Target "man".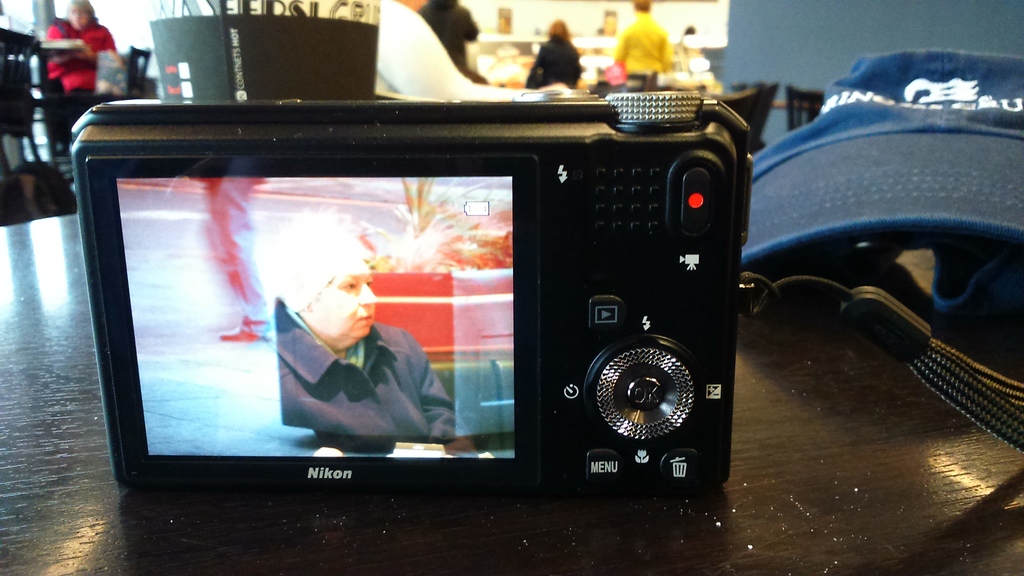
Target region: 494, 8, 521, 44.
